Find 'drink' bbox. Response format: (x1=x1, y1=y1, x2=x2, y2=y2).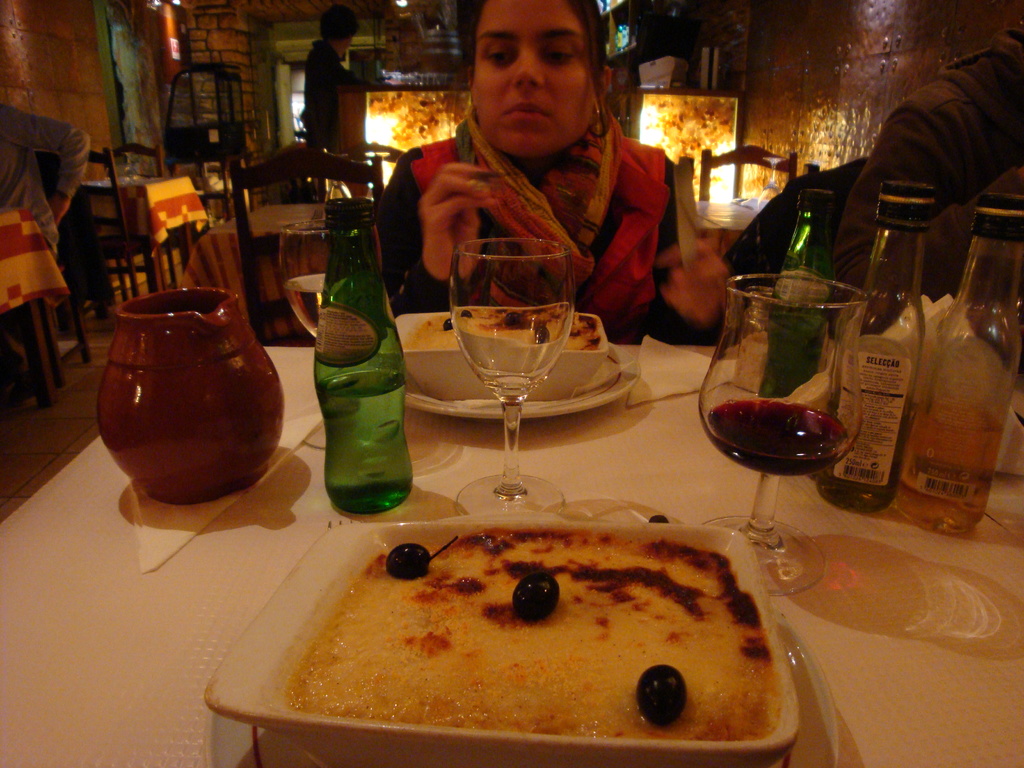
(x1=817, y1=399, x2=908, y2=511).
